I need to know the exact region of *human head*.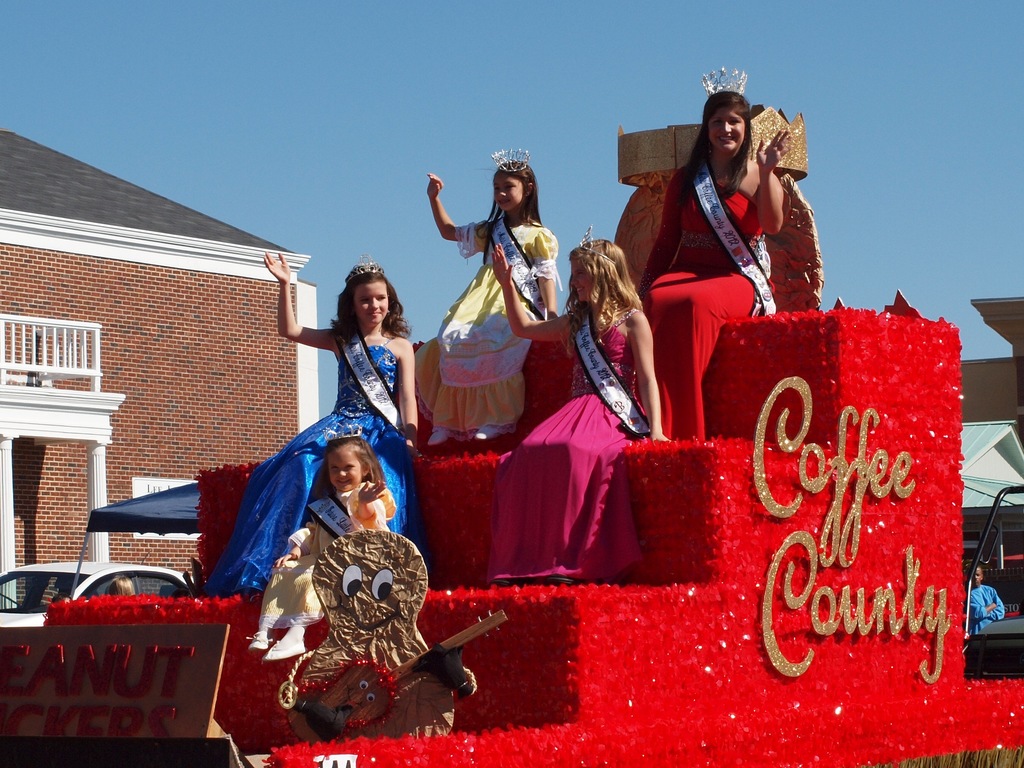
Region: detection(567, 236, 620, 300).
